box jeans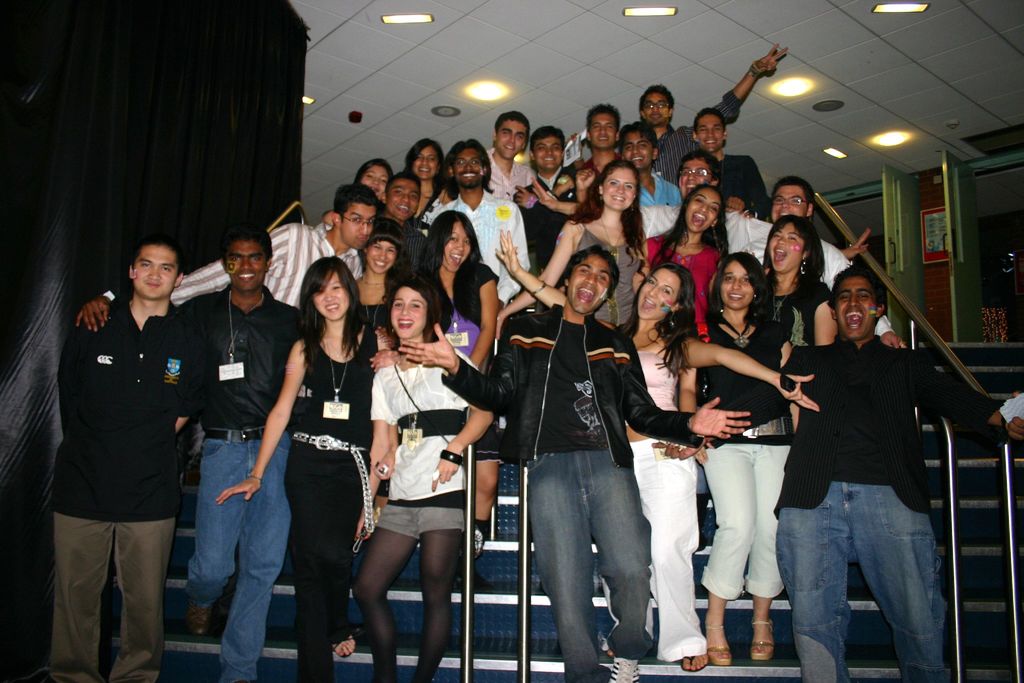
[x1=778, y1=473, x2=950, y2=682]
